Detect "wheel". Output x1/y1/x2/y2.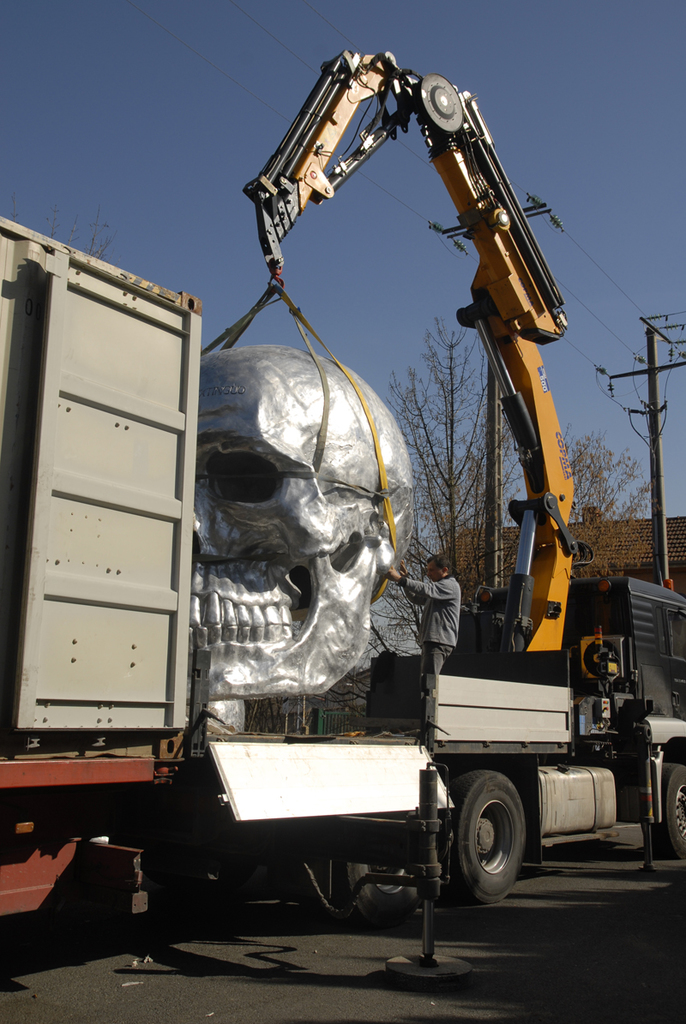
340/860/421/925.
